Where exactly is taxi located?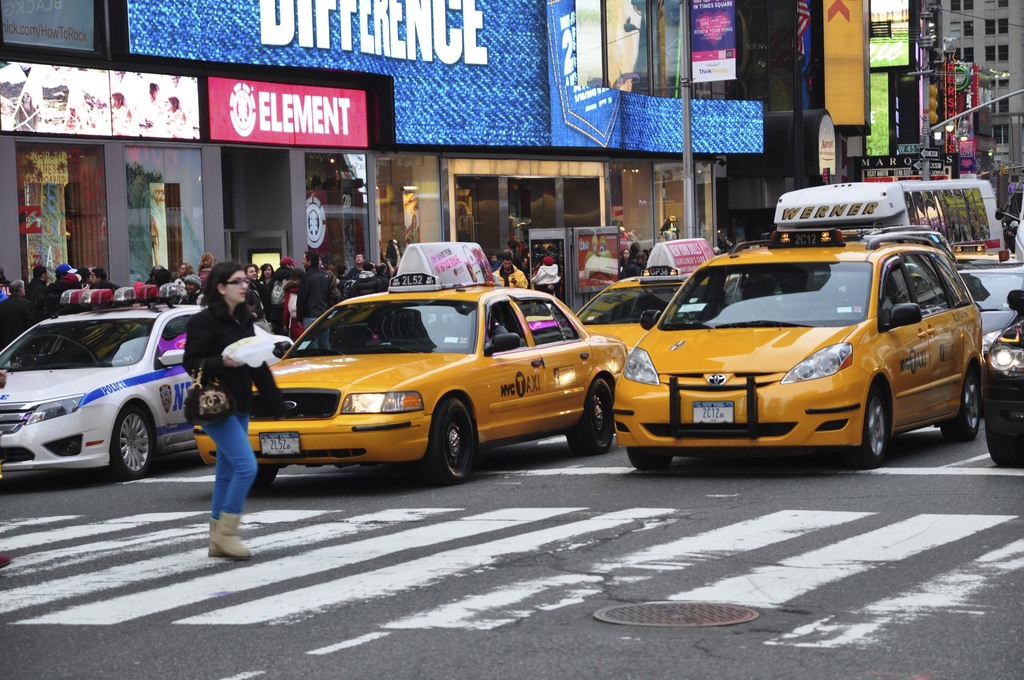
Its bounding box is [x1=571, y1=239, x2=722, y2=352].
